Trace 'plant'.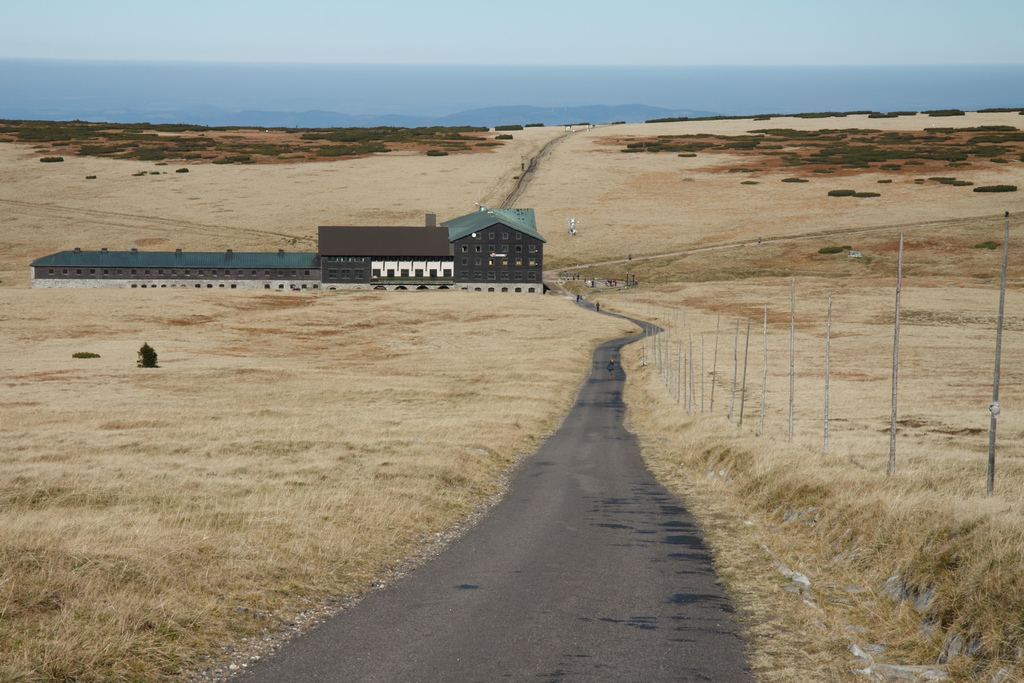
Traced to (x1=854, y1=190, x2=880, y2=200).
